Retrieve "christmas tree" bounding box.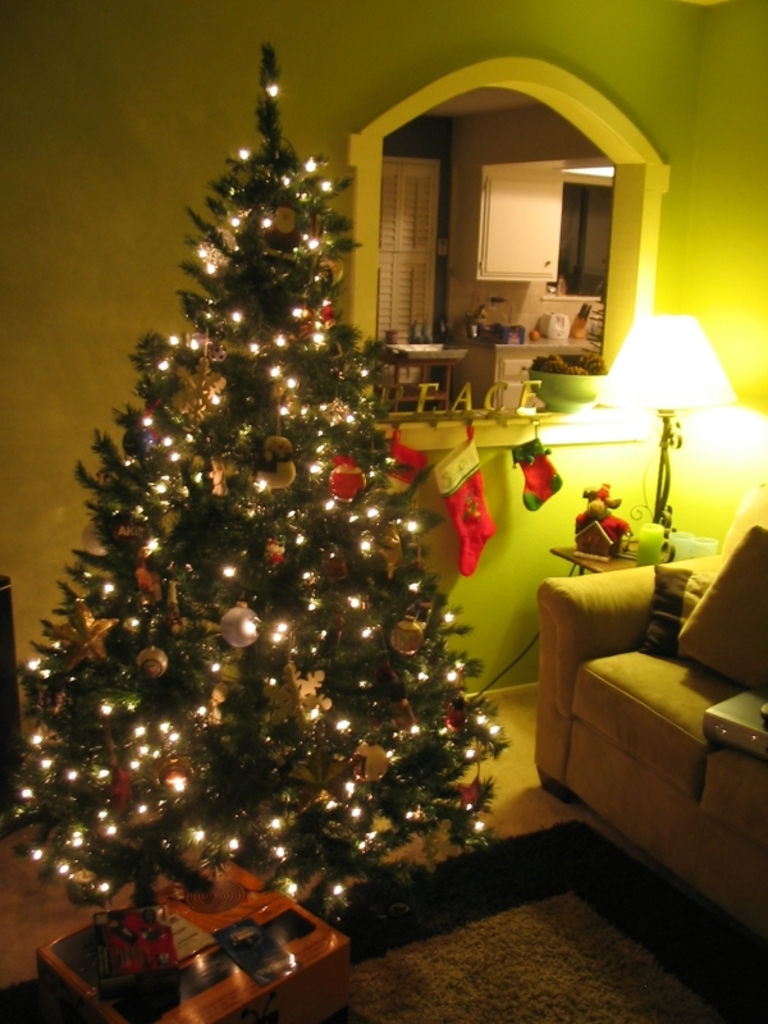
Bounding box: pyautogui.locateOnScreen(9, 31, 502, 948).
